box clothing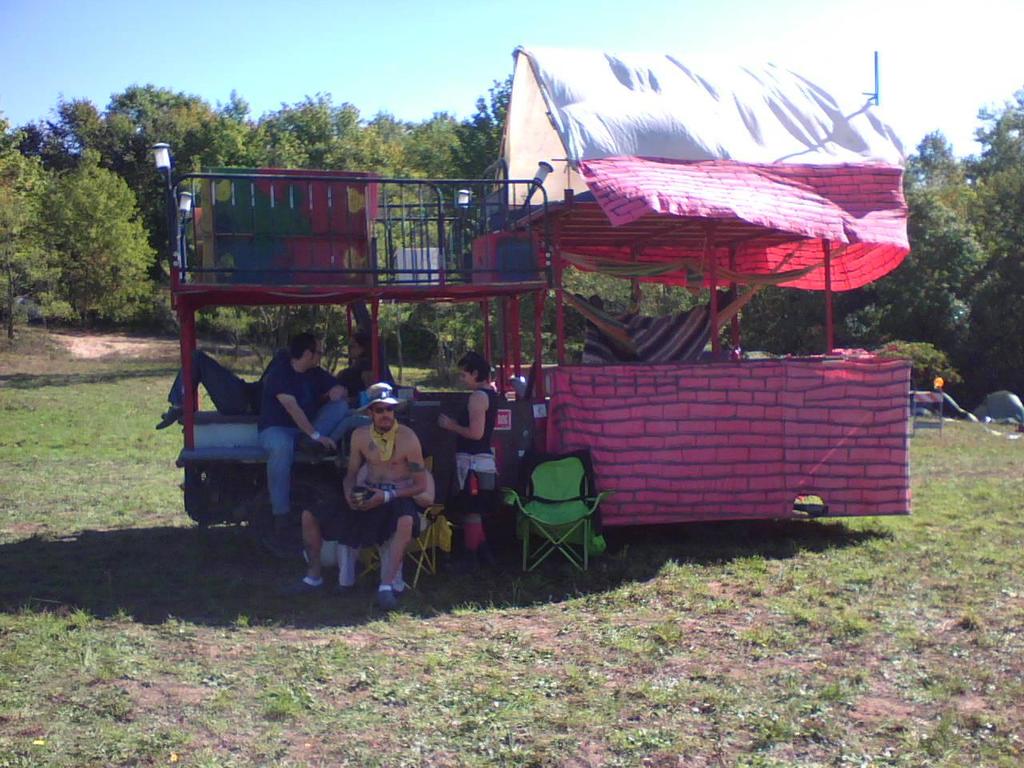
<bbox>168, 348, 262, 415</bbox>
